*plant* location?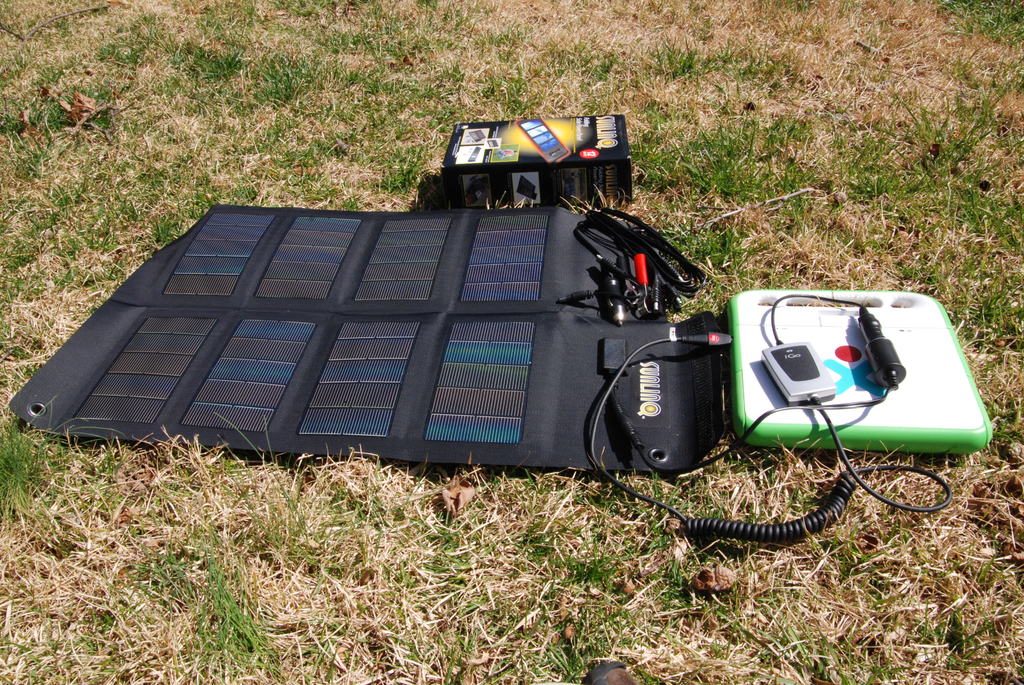
detection(544, 618, 594, 677)
